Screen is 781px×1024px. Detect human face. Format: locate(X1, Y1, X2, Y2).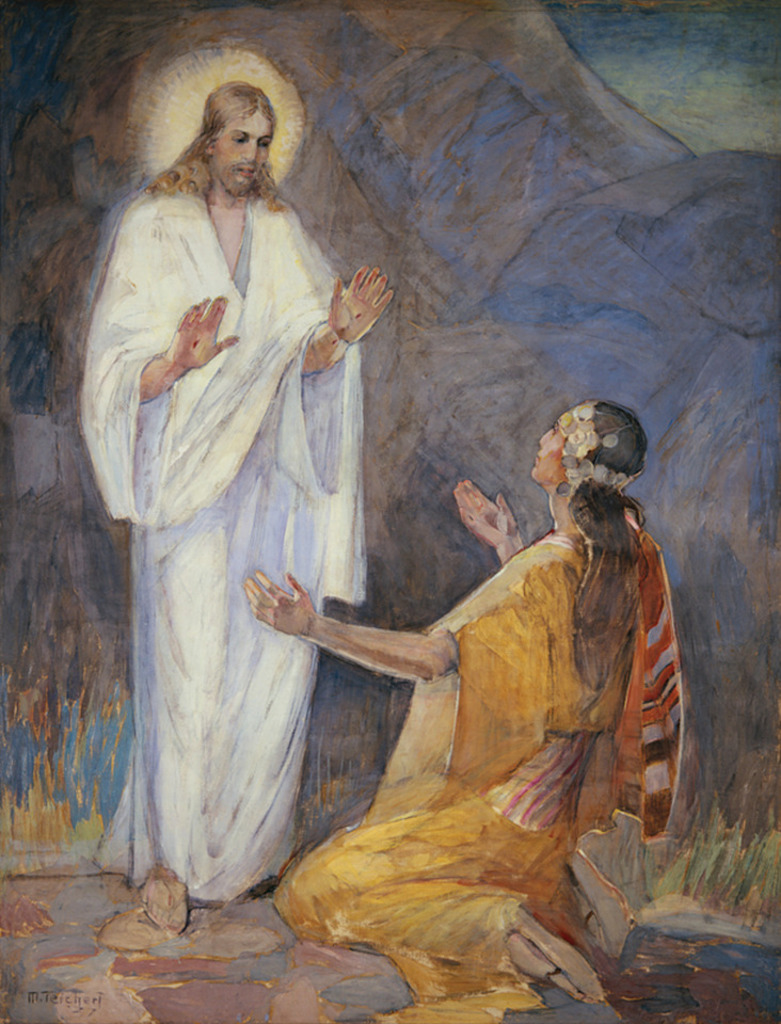
locate(535, 427, 567, 480).
